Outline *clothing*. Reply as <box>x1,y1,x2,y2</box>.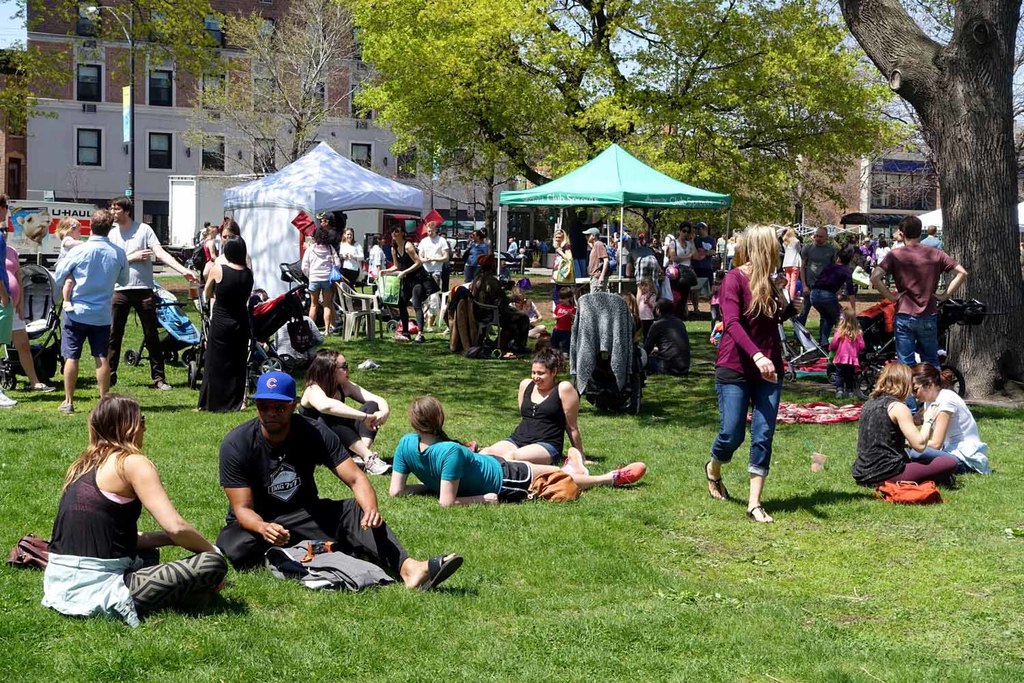
<box>205,401,343,553</box>.
